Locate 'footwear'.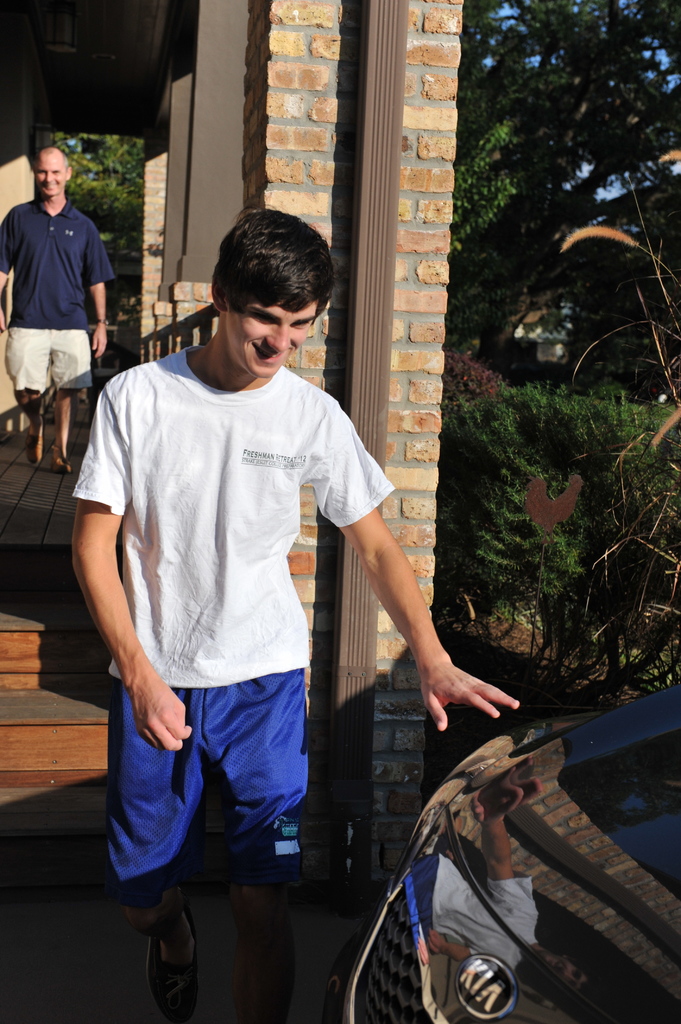
Bounding box: (x1=24, y1=423, x2=42, y2=463).
